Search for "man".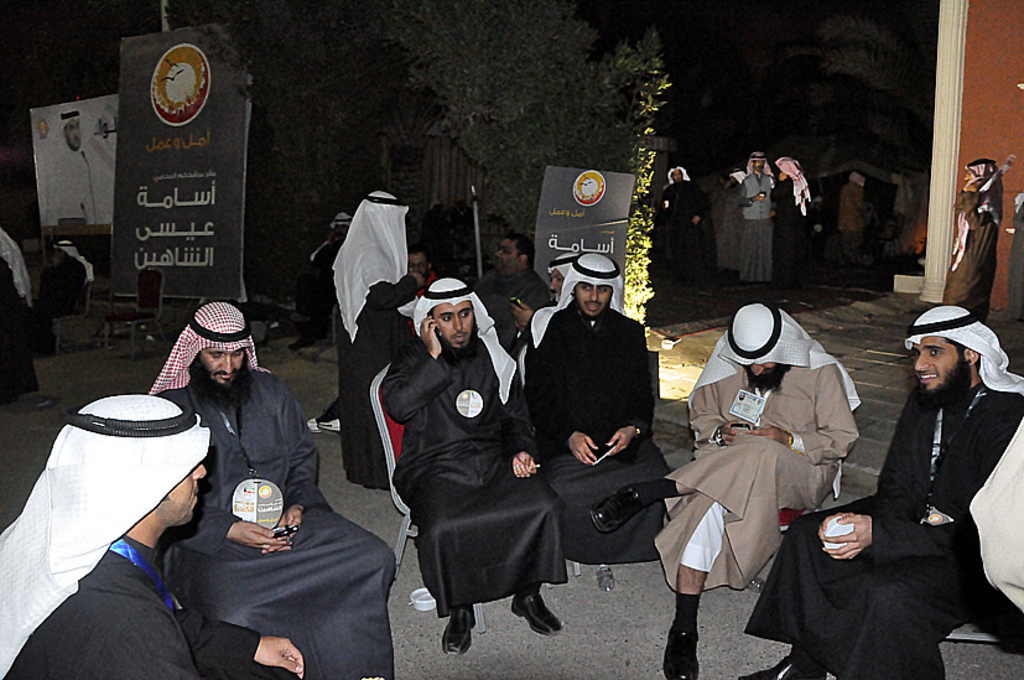
Found at l=651, t=166, r=707, b=280.
